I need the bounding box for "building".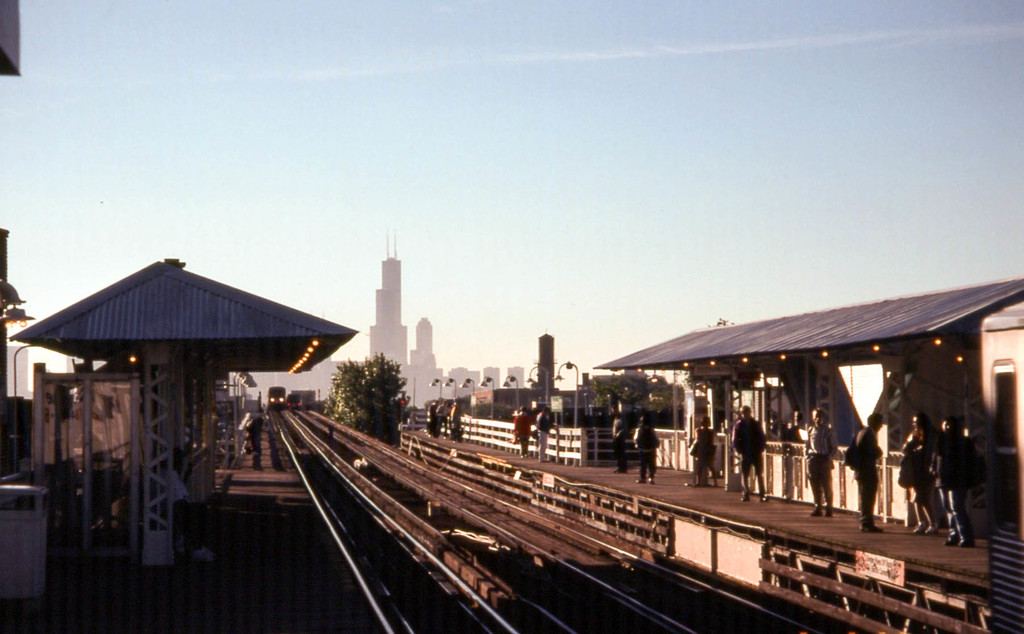
Here it is: 471 390 536 421.
